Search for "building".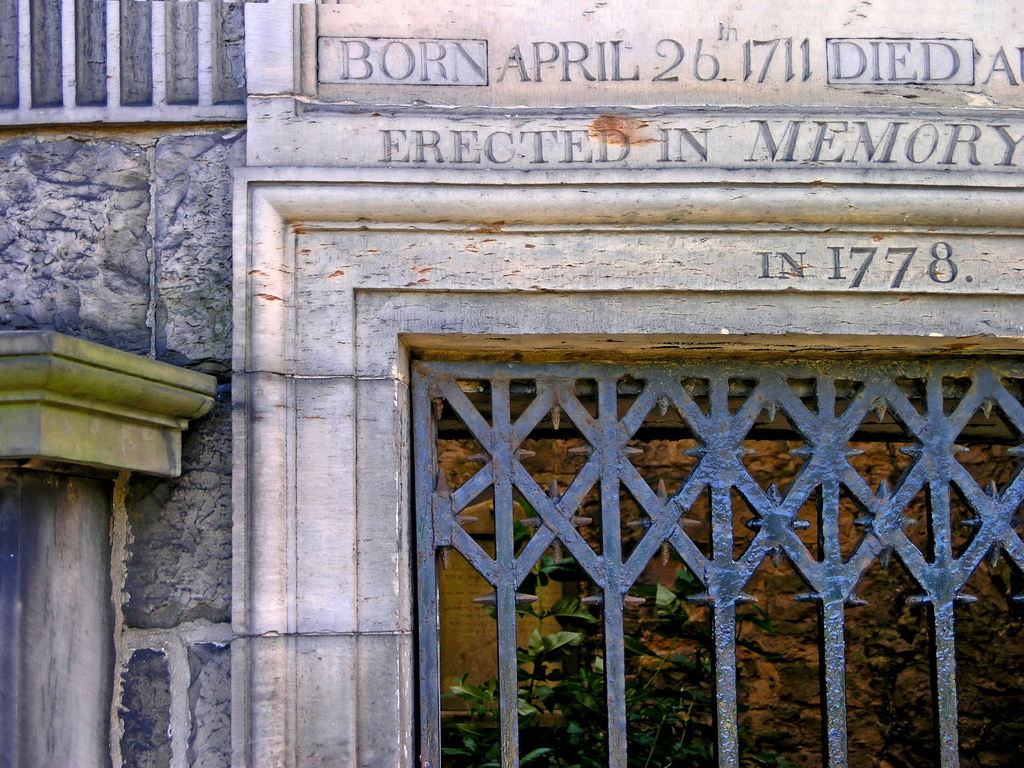
Found at box(0, 1, 1023, 767).
